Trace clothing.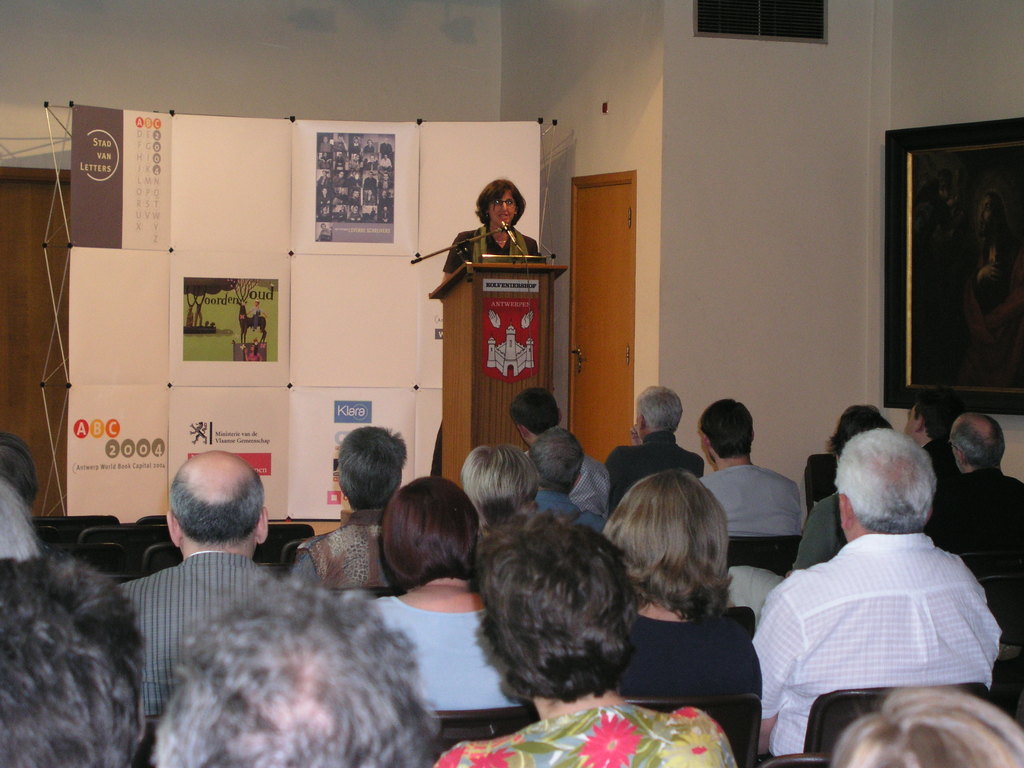
Traced to [left=926, top=438, right=964, bottom=487].
